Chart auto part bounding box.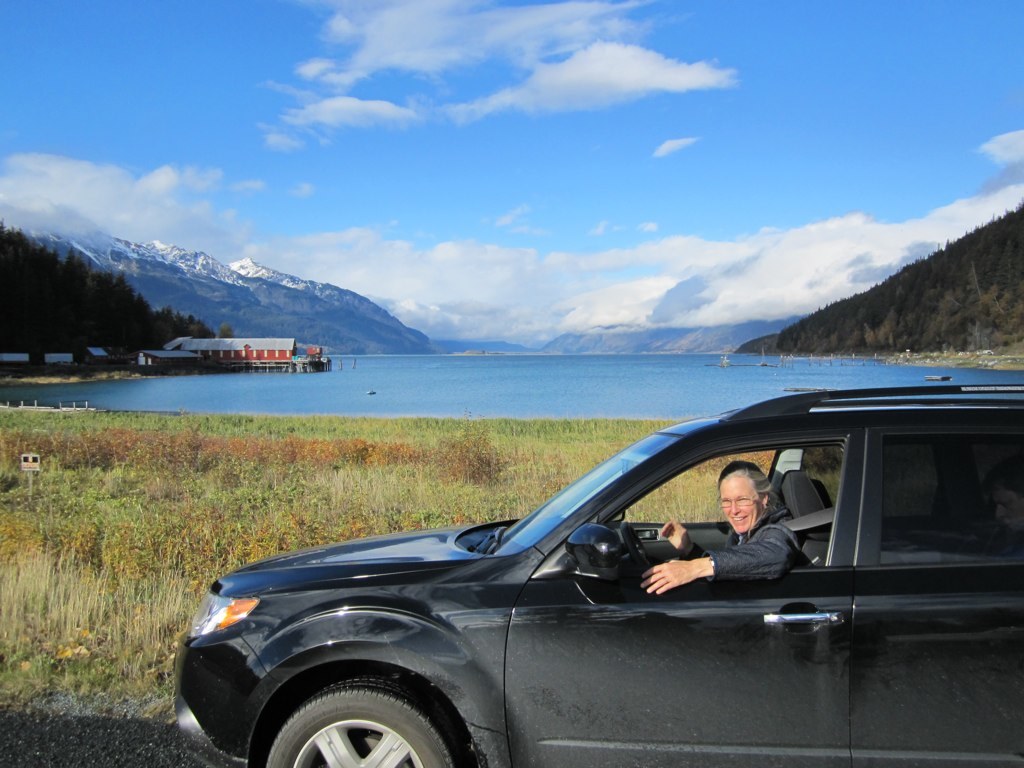
Charted: (left=885, top=427, right=1023, bottom=566).
